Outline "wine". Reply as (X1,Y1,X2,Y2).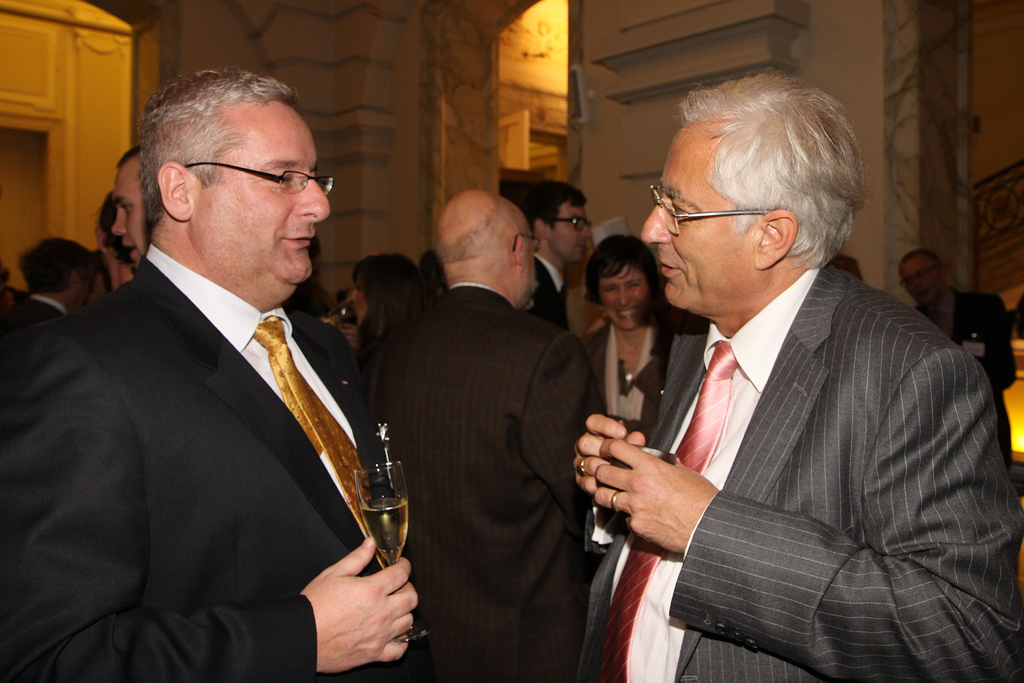
(352,495,410,570).
